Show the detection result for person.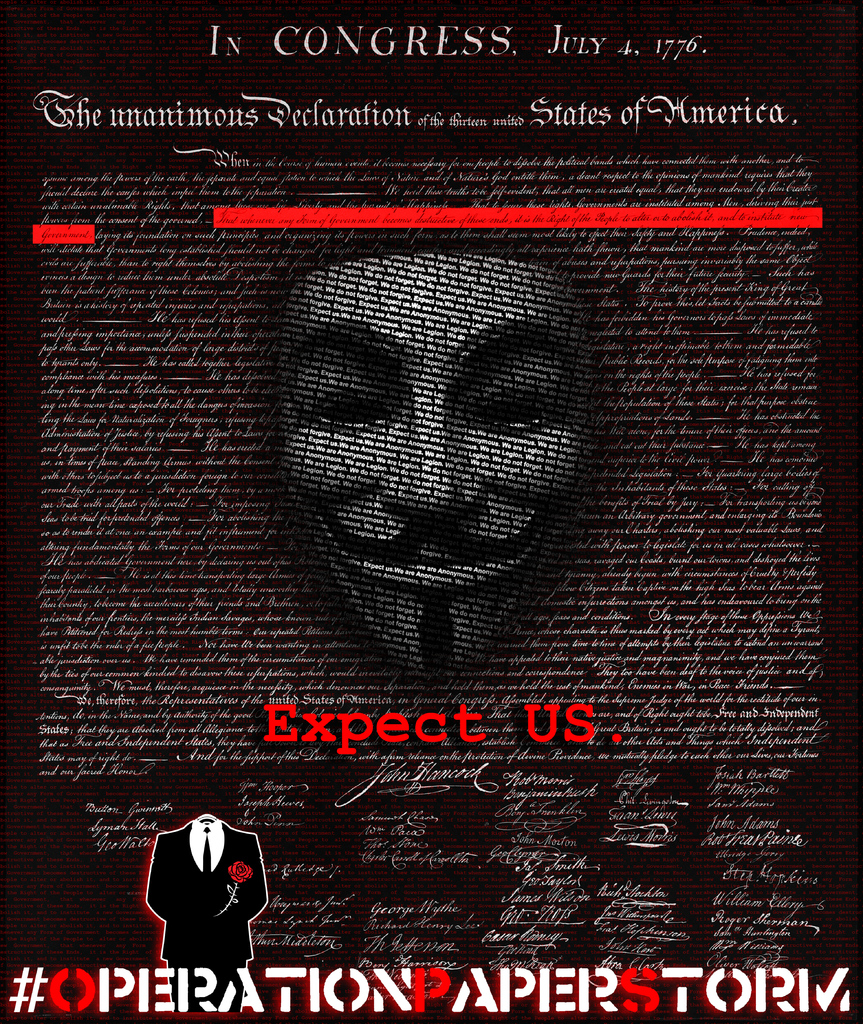
(150,792,266,988).
